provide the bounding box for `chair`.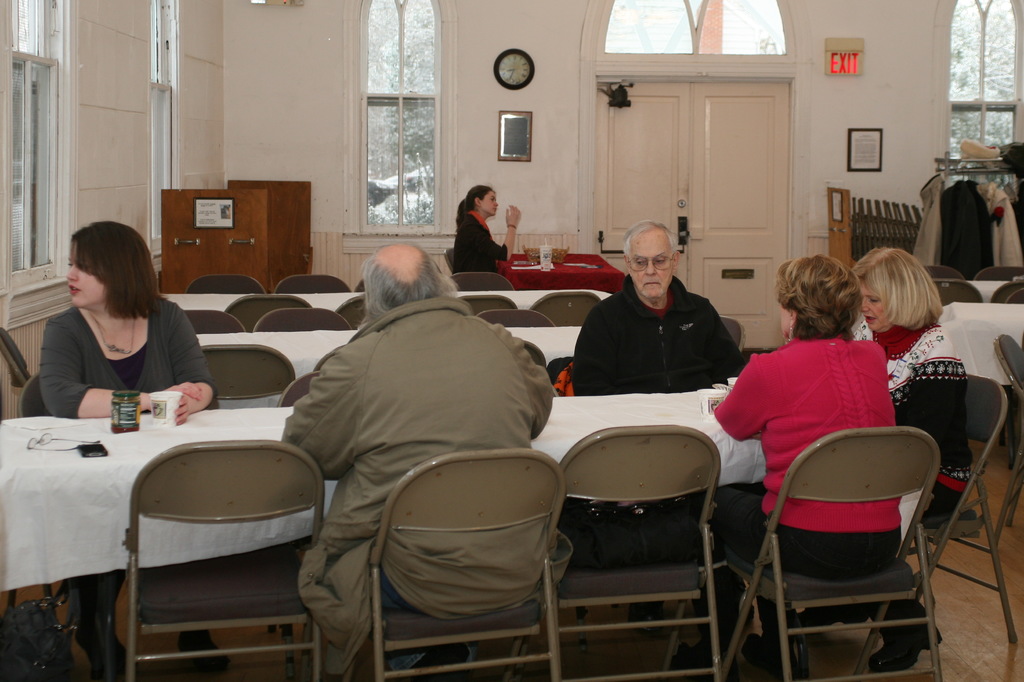
region(474, 310, 554, 328).
